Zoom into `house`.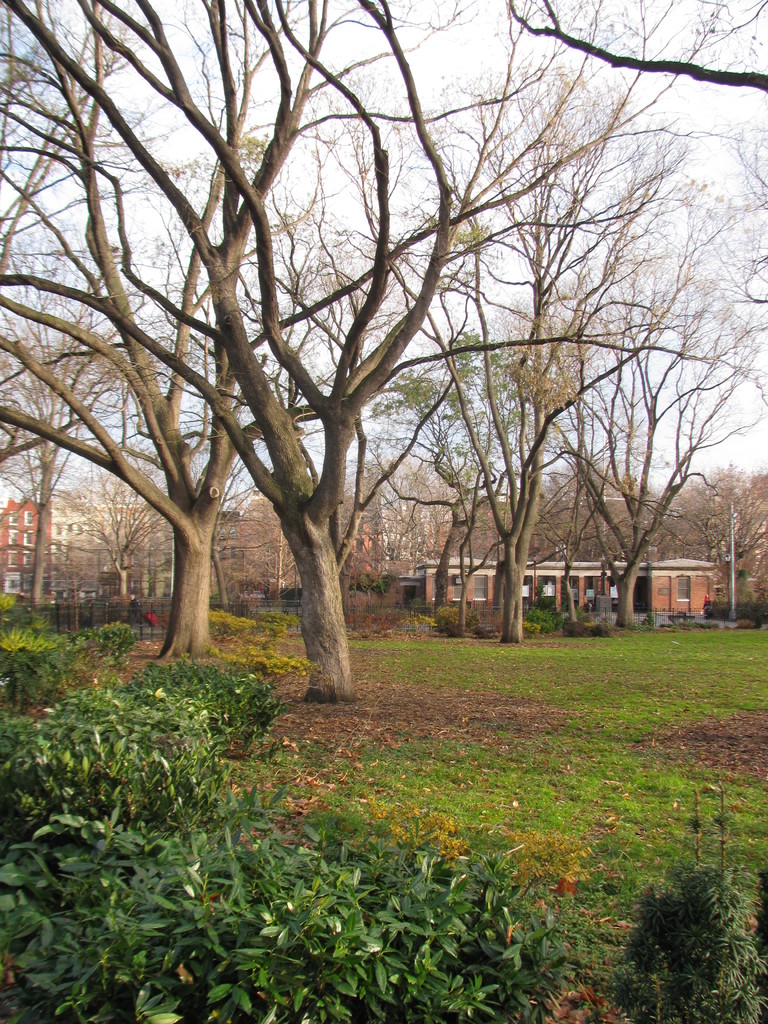
Zoom target: 413 550 723 620.
